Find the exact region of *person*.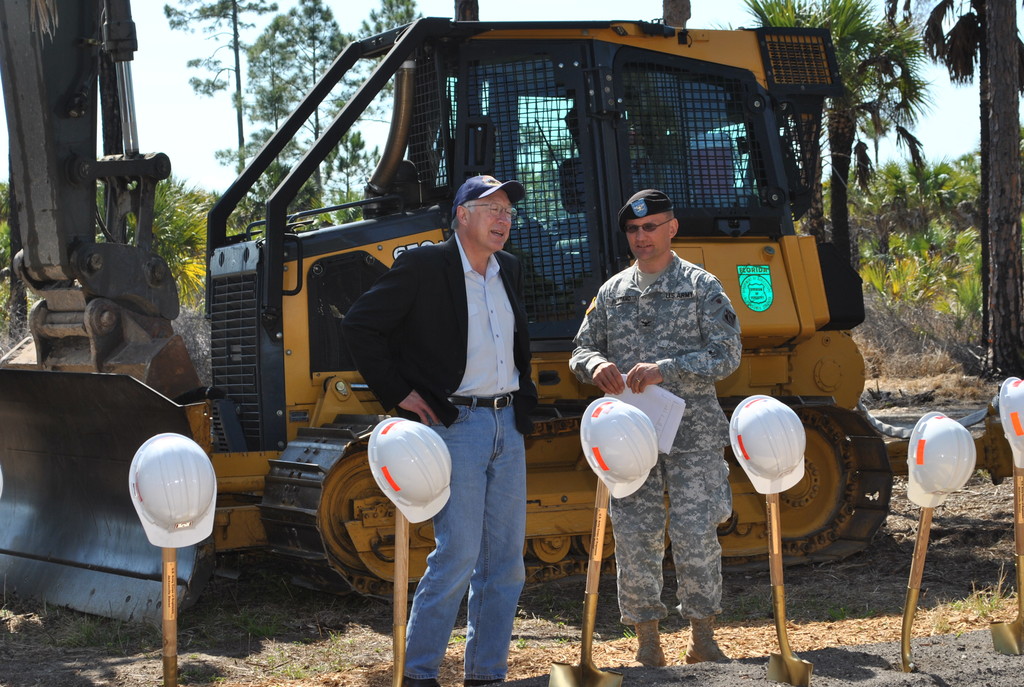
Exact region: 570, 185, 742, 685.
